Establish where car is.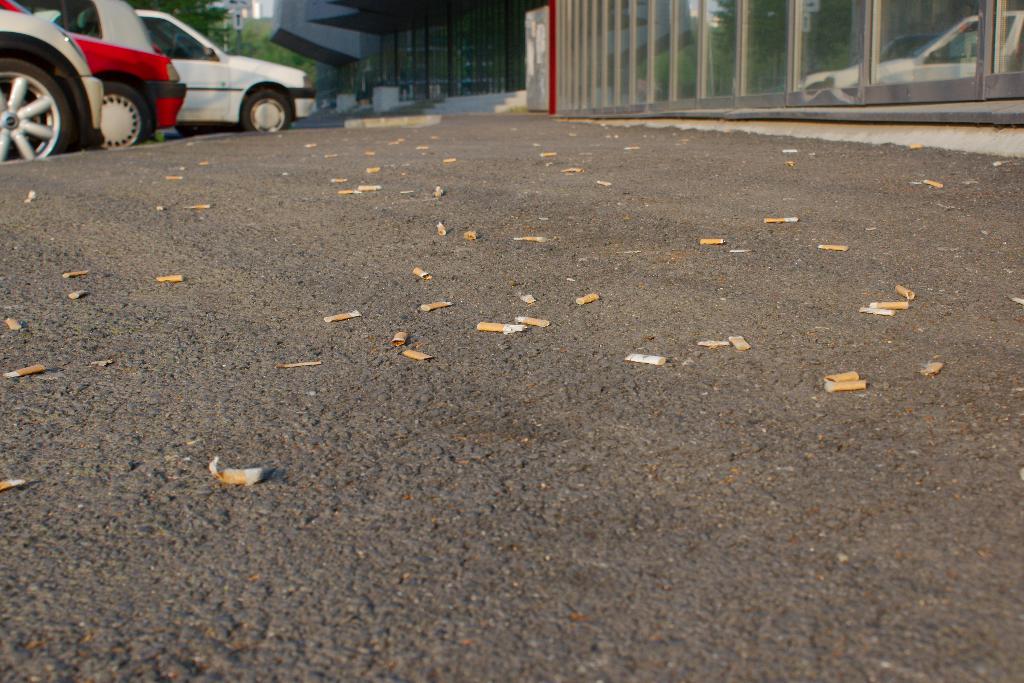
Established at {"left": 0, "top": 7, "right": 100, "bottom": 162}.
